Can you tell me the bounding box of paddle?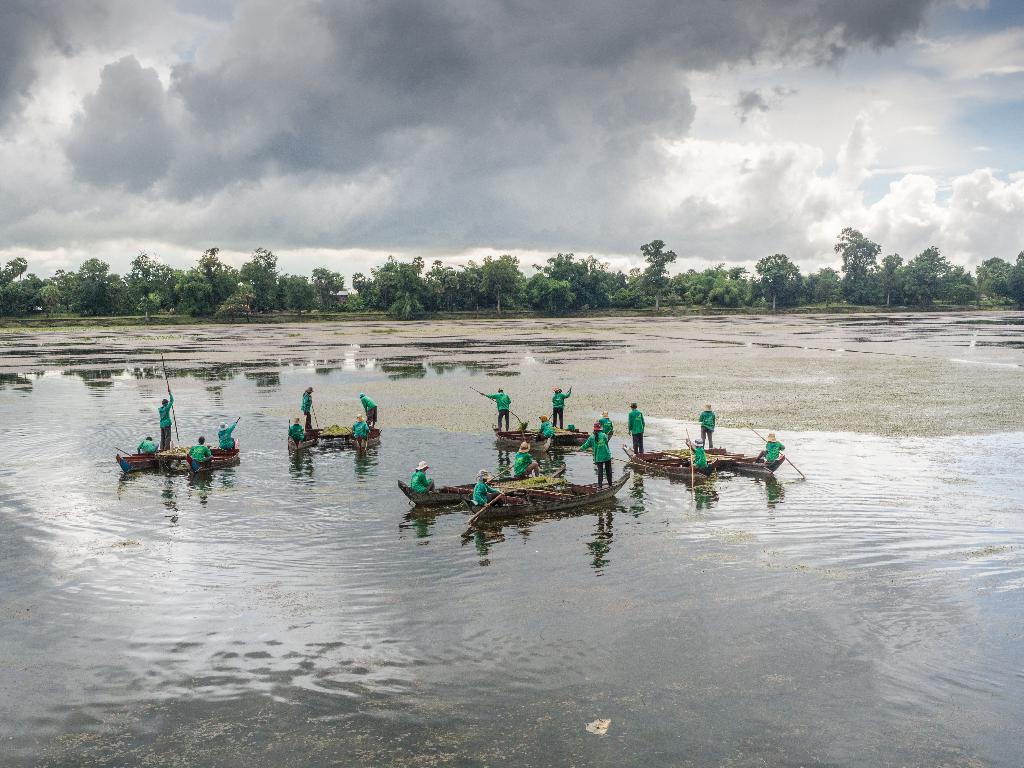
region(406, 498, 413, 507).
